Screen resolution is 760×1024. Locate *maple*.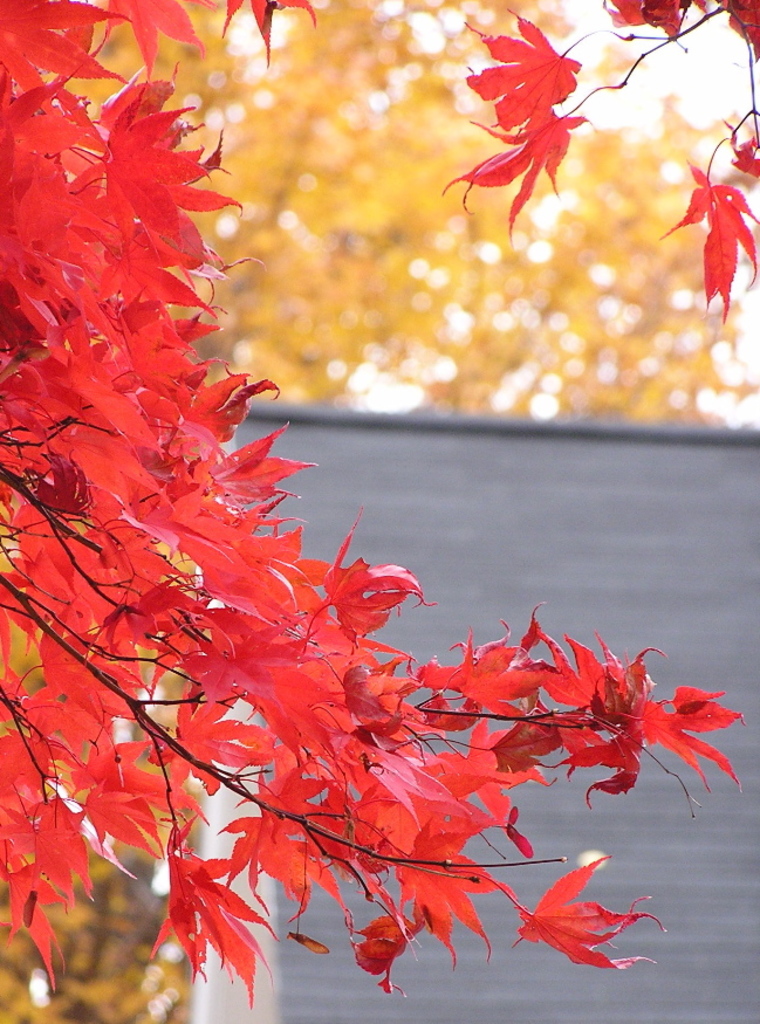
(491,858,664,969).
